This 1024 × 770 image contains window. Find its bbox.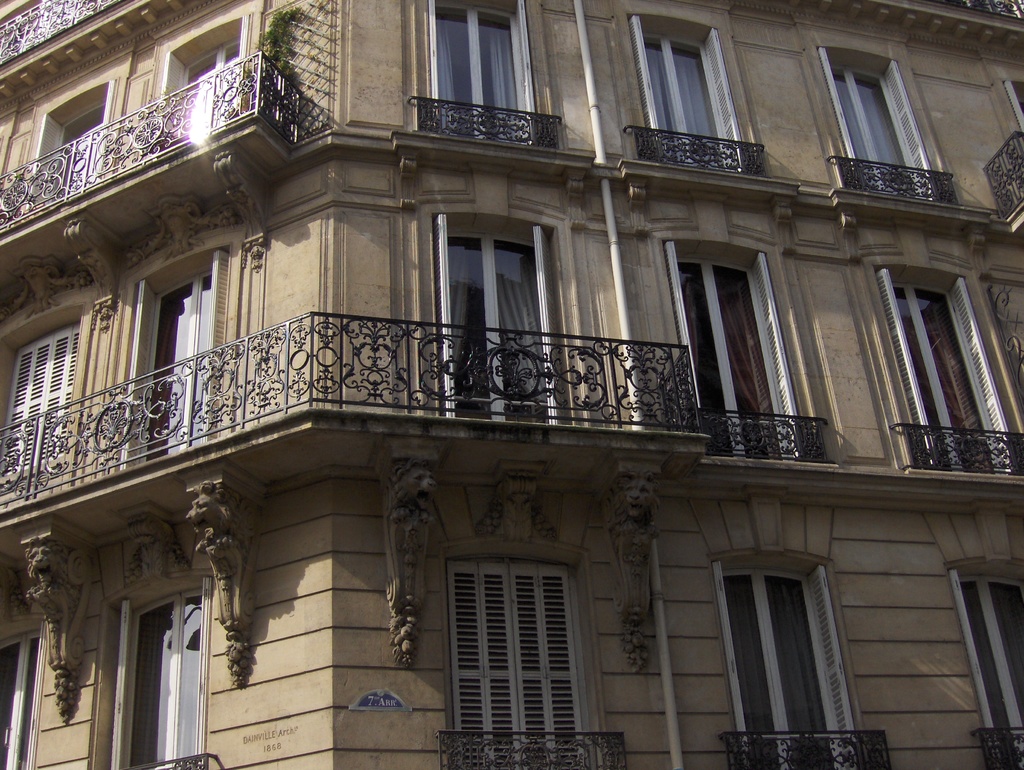
box(0, 628, 44, 769).
